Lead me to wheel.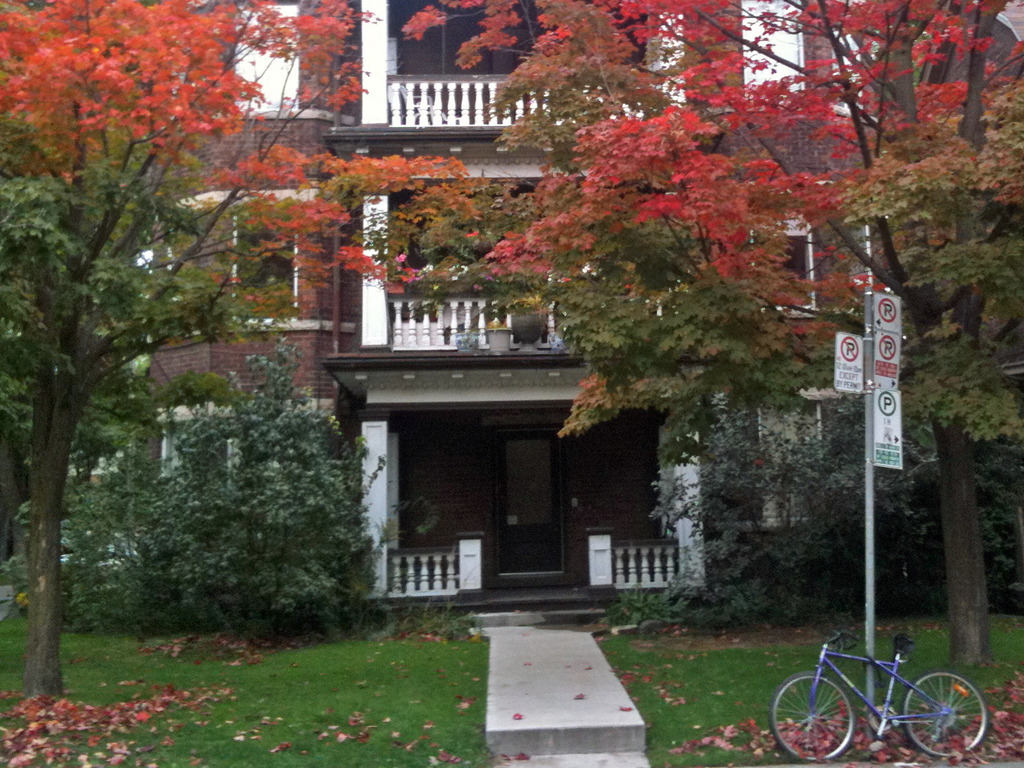
Lead to box=[769, 670, 853, 764].
